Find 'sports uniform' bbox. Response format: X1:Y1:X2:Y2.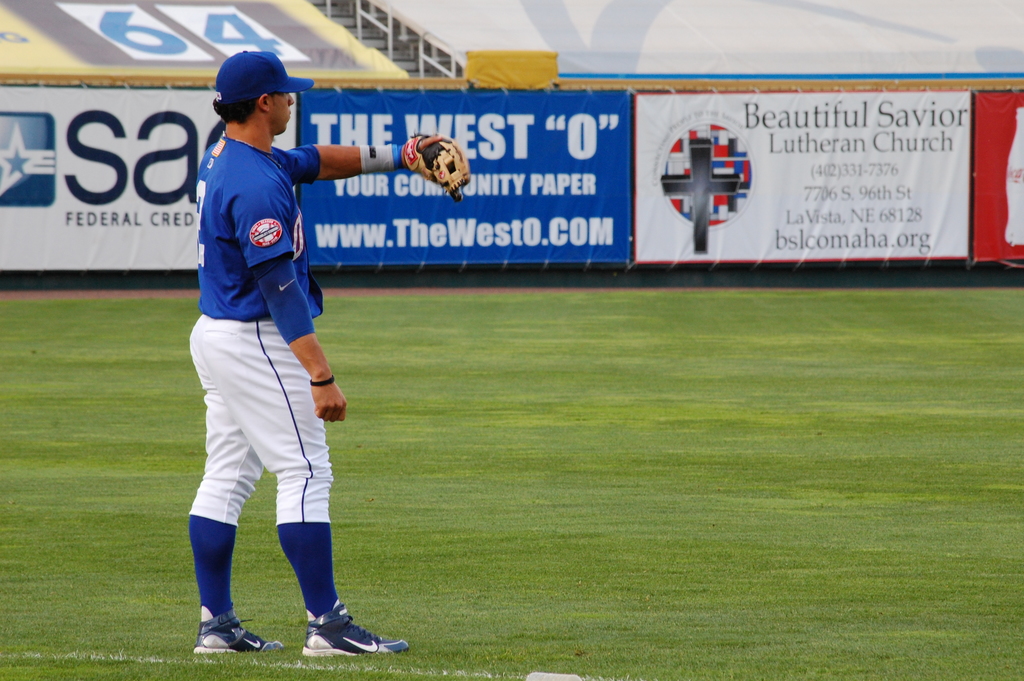
160:51:383:668.
